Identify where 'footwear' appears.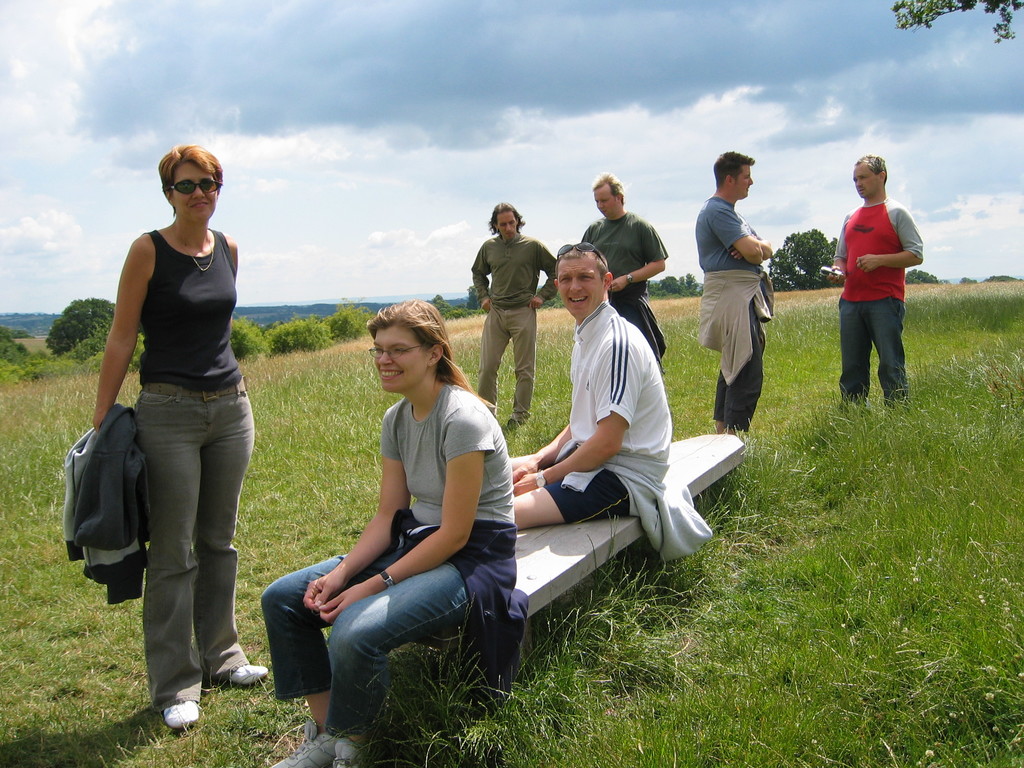
Appears at bbox=(267, 716, 340, 767).
